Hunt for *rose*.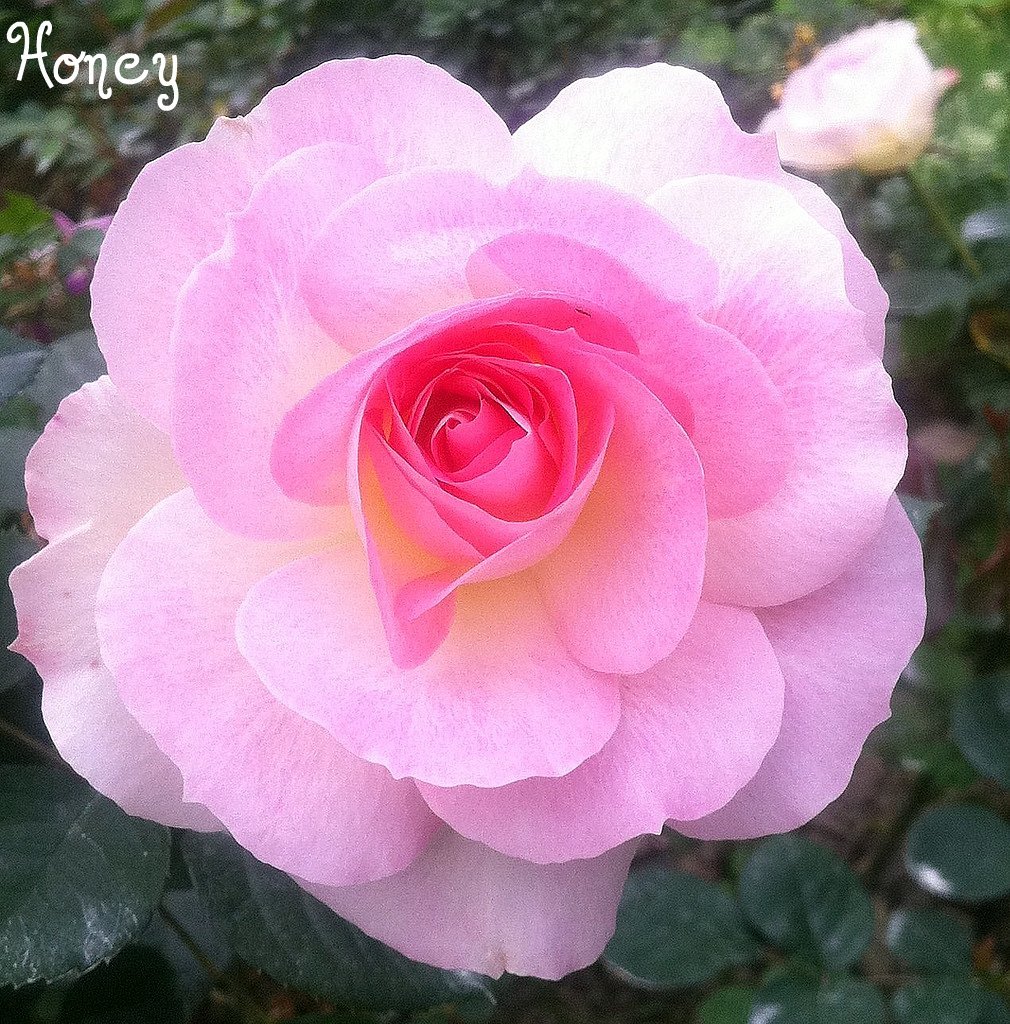
Hunted down at (0,49,931,985).
